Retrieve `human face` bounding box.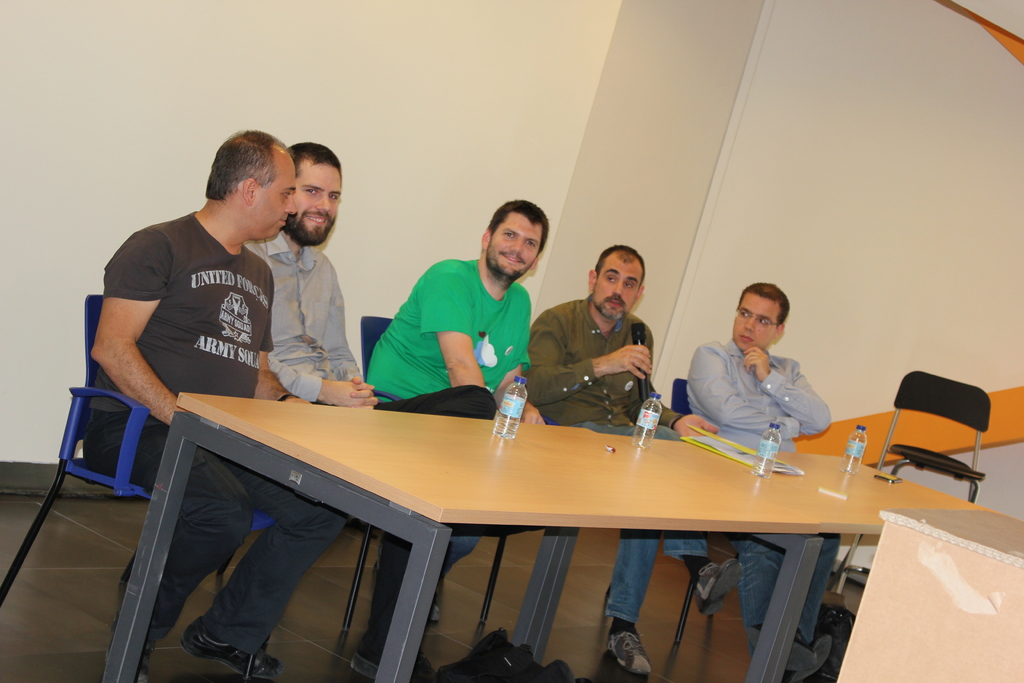
Bounding box: {"left": 297, "top": 159, "right": 340, "bottom": 235}.
